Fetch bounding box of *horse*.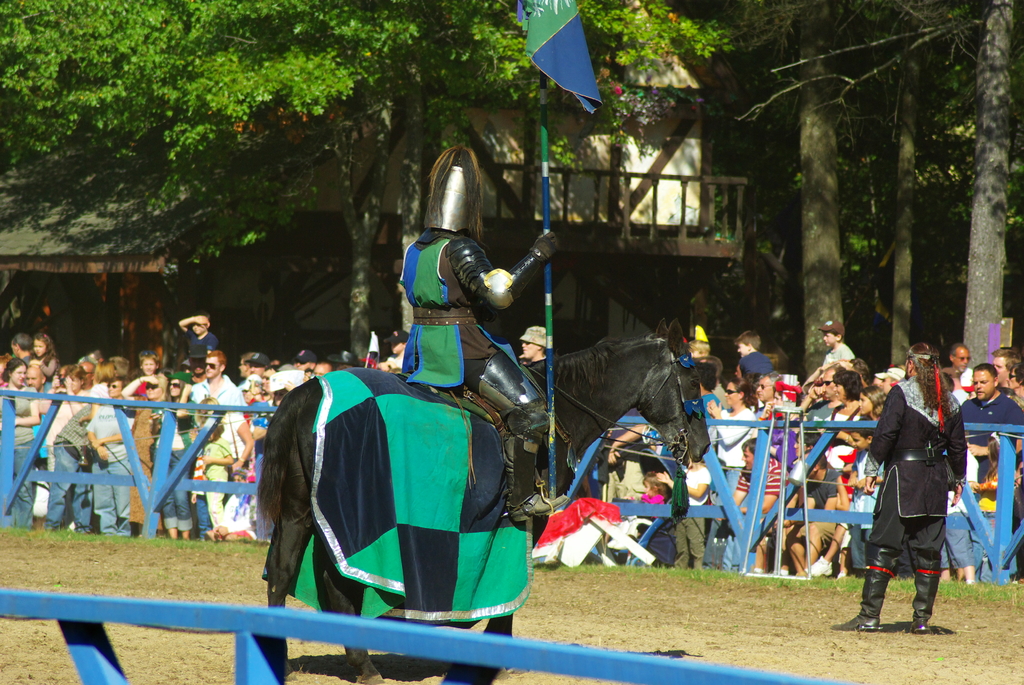
Bbox: x1=264 y1=312 x2=715 y2=684.
